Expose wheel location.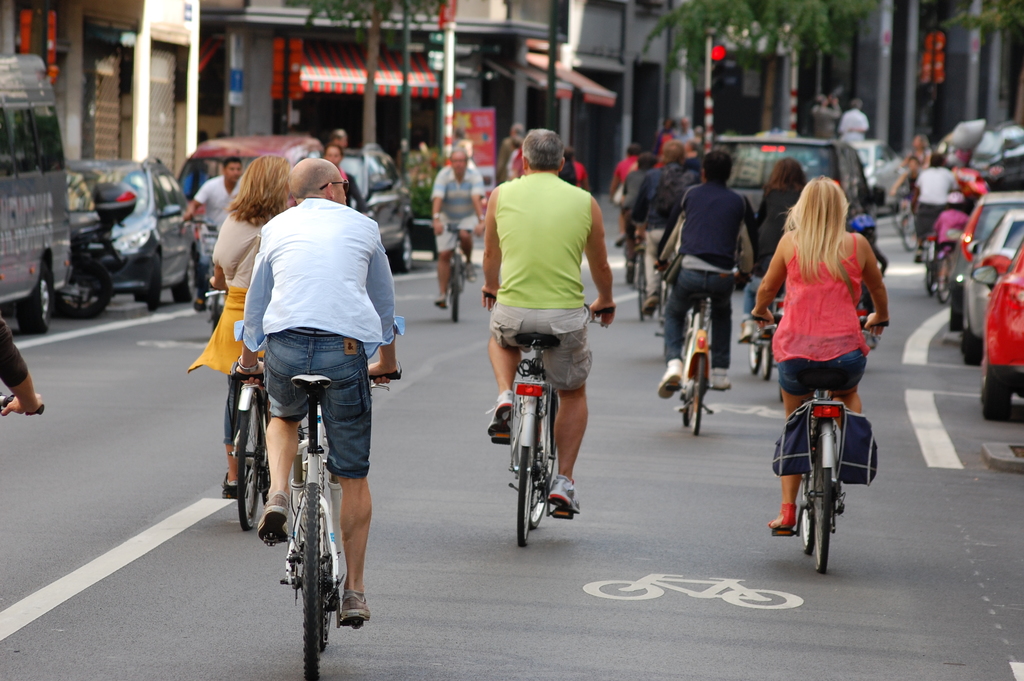
Exposed at l=636, t=254, r=647, b=320.
